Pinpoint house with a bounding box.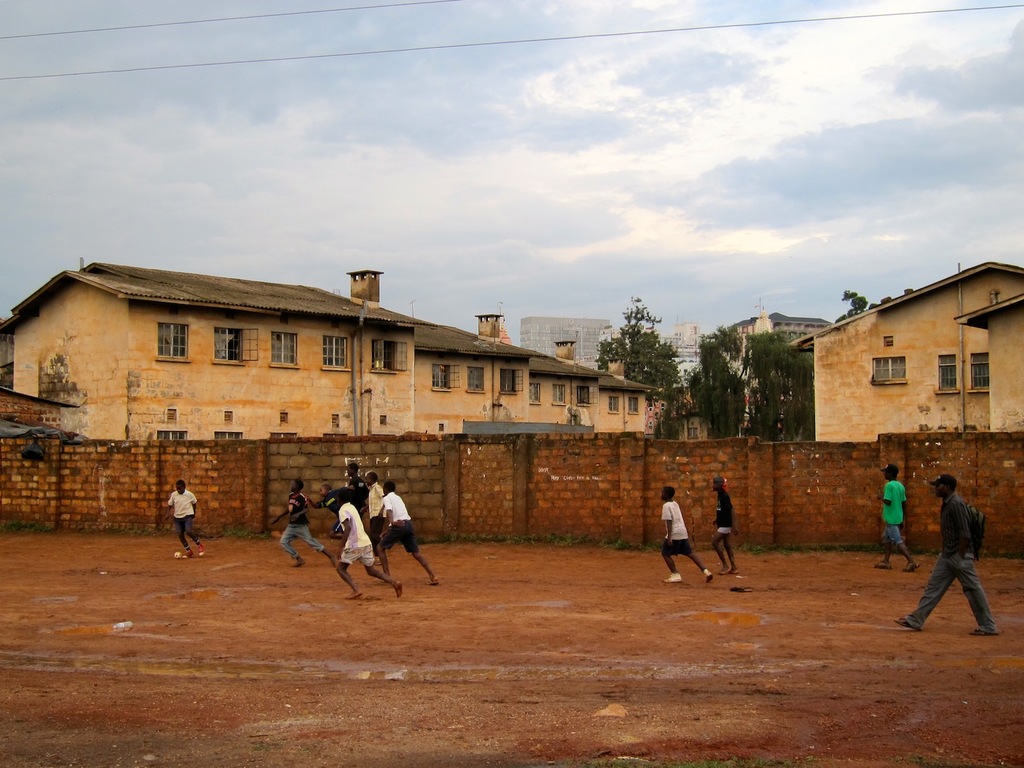
[left=604, top=345, right=658, bottom=428].
